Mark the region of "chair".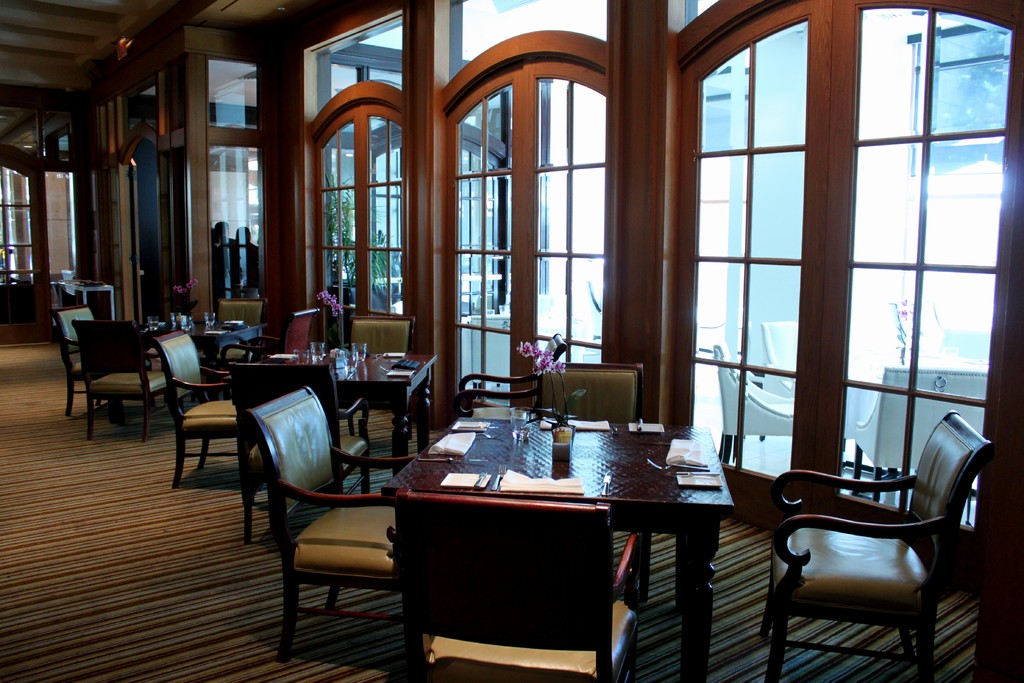
Region: (54, 304, 95, 416).
